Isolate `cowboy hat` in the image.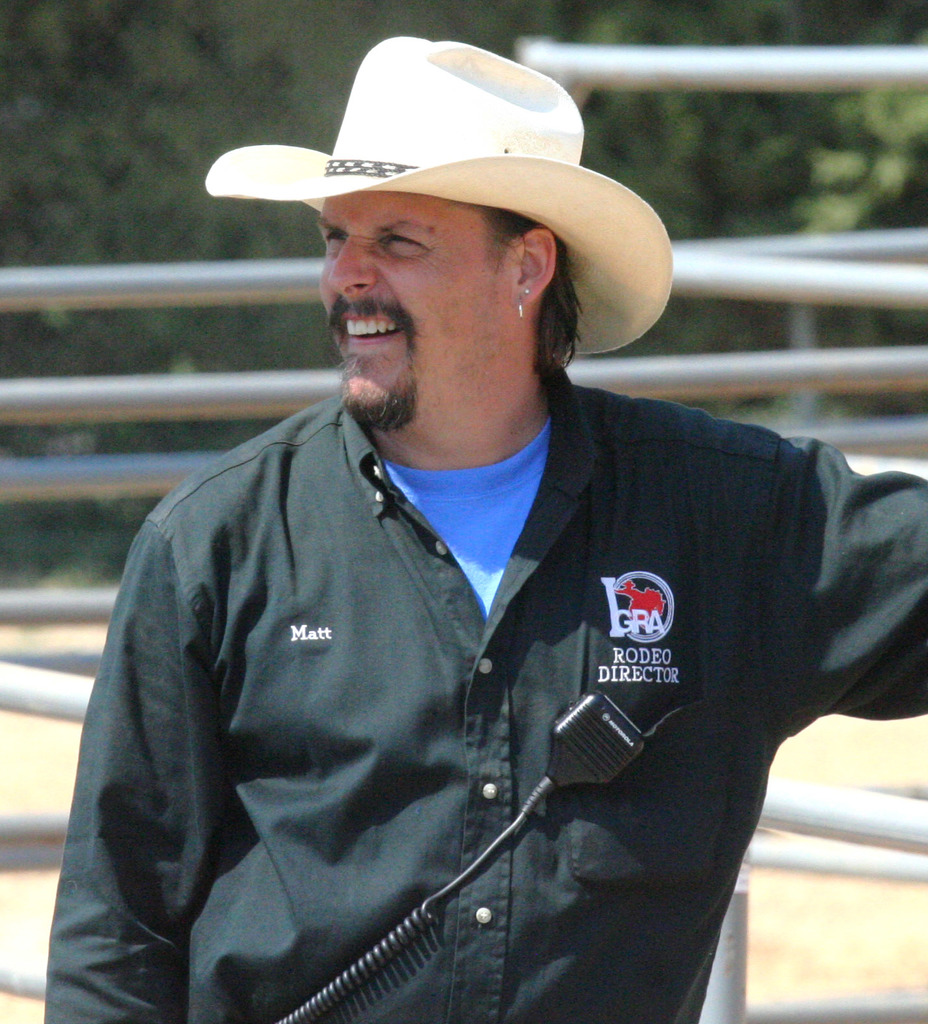
Isolated region: bbox(204, 27, 681, 356).
